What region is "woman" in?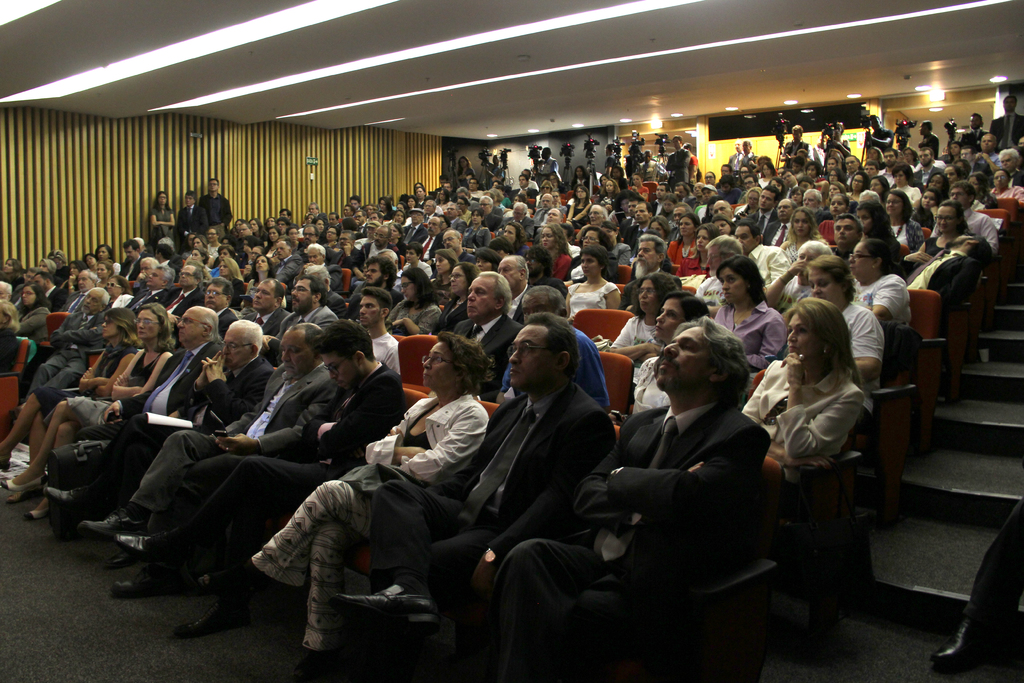
x1=813 y1=187 x2=856 y2=242.
